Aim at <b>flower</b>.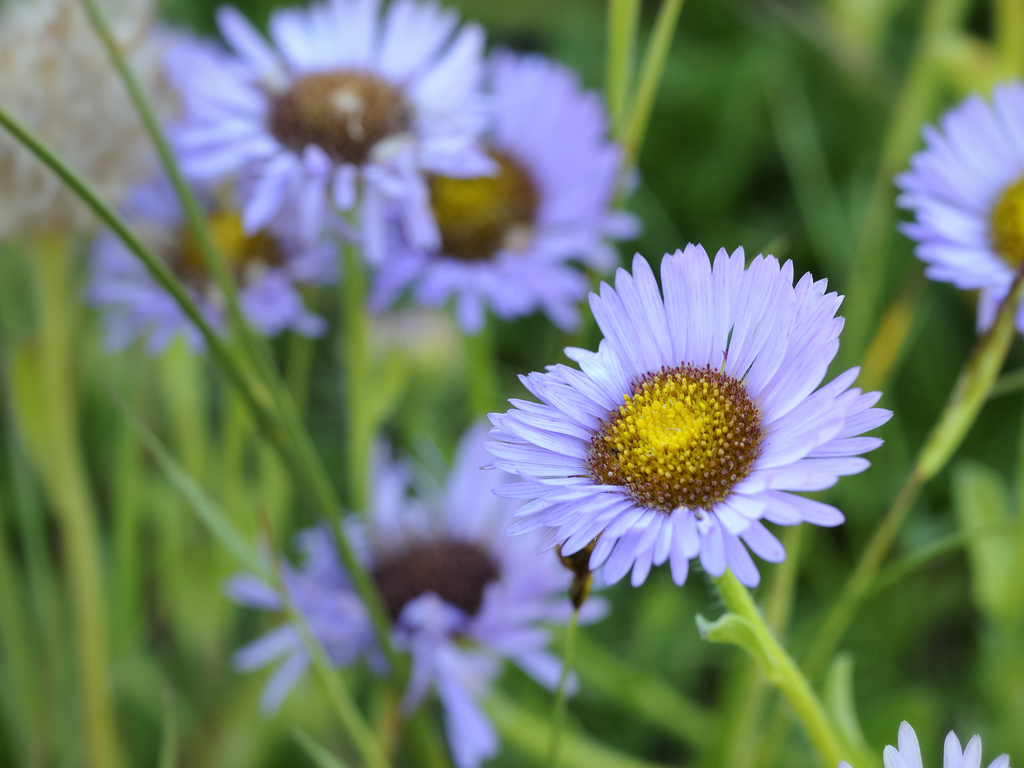
Aimed at [left=893, top=82, right=1023, bottom=331].
